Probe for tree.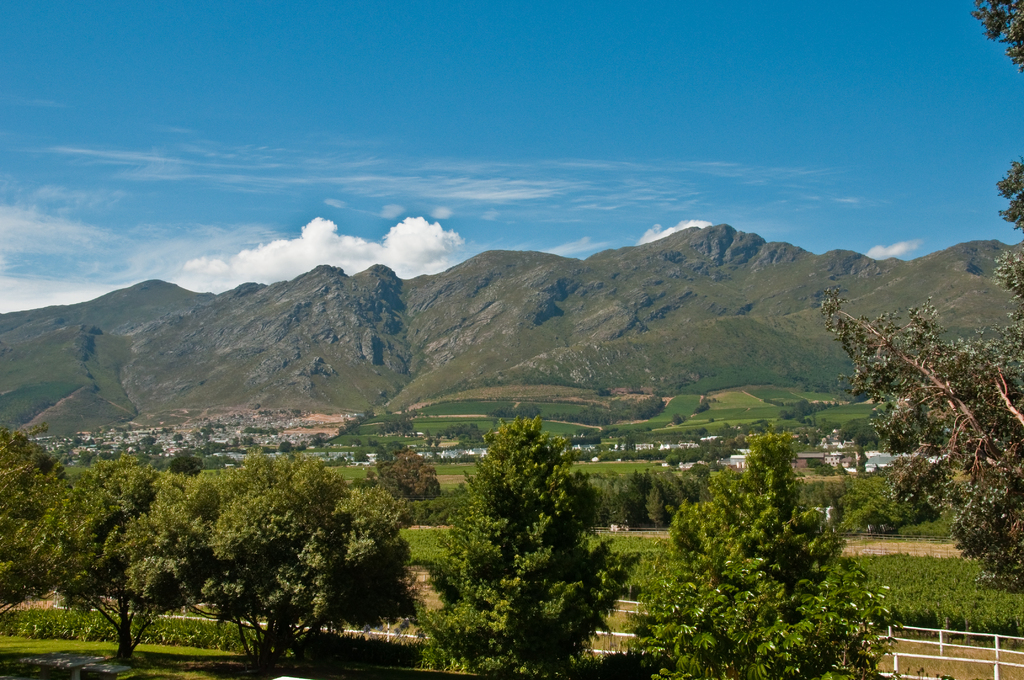
Probe result: {"x1": 353, "y1": 449, "x2": 372, "y2": 464}.
